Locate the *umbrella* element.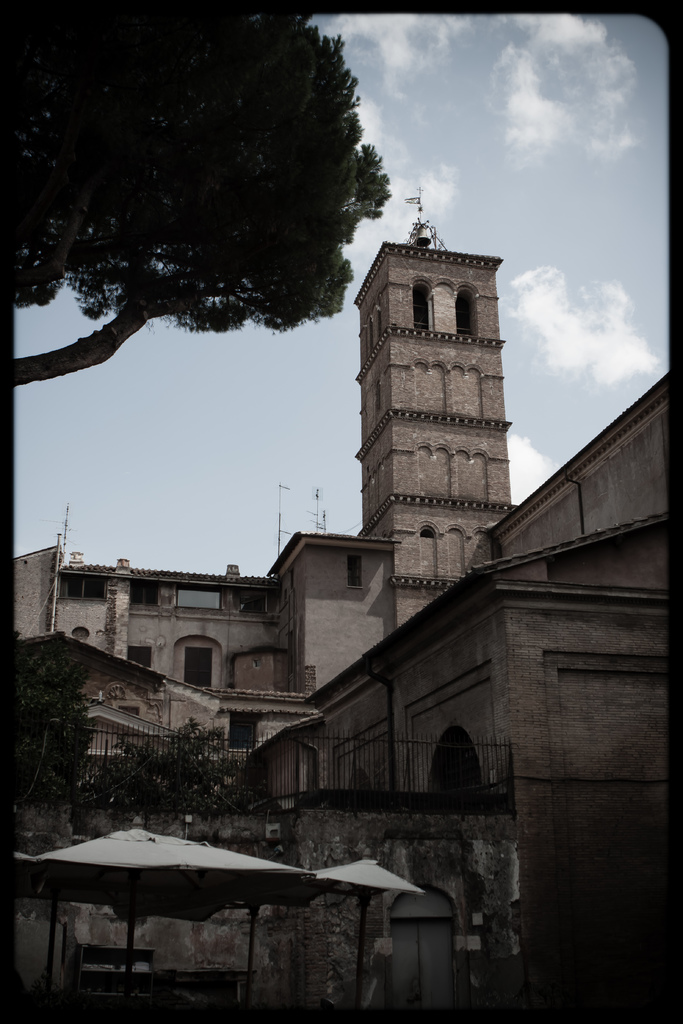
Element bbox: Rect(300, 852, 420, 1012).
